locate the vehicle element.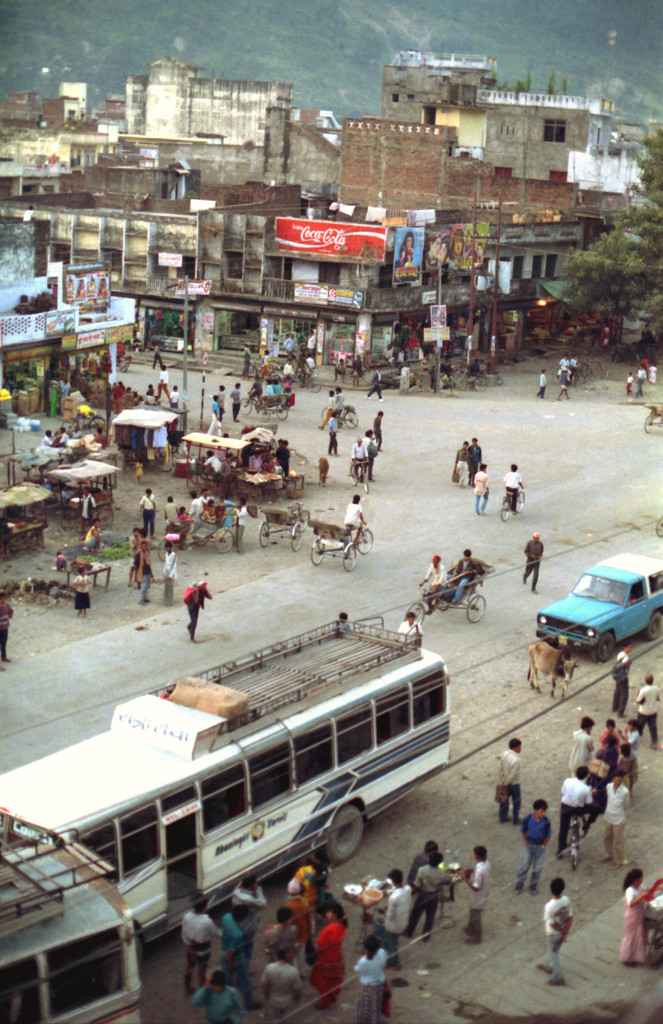
Element bbox: box(58, 409, 106, 437).
